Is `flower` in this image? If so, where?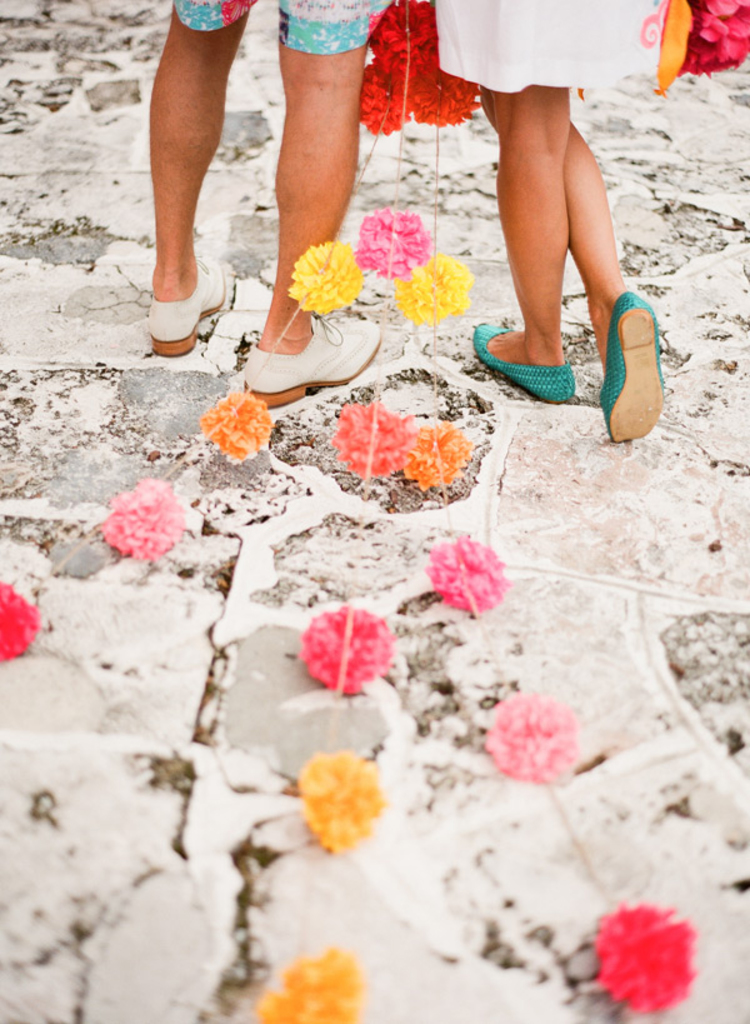
Yes, at {"x1": 674, "y1": 0, "x2": 749, "y2": 80}.
